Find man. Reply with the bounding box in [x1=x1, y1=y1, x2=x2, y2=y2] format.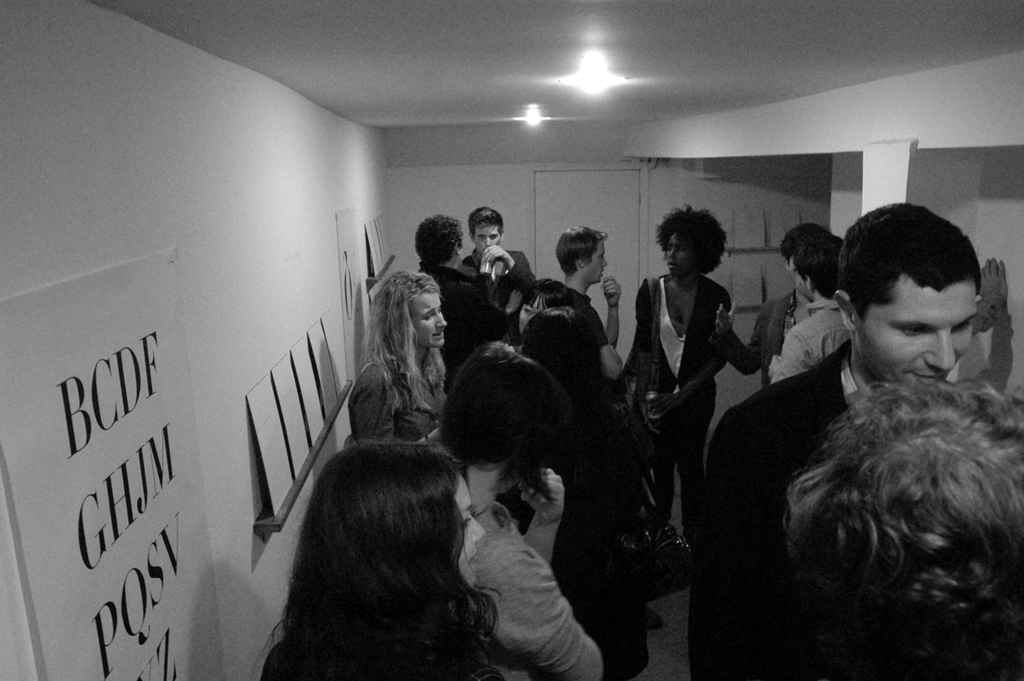
[x1=750, y1=221, x2=821, y2=398].
